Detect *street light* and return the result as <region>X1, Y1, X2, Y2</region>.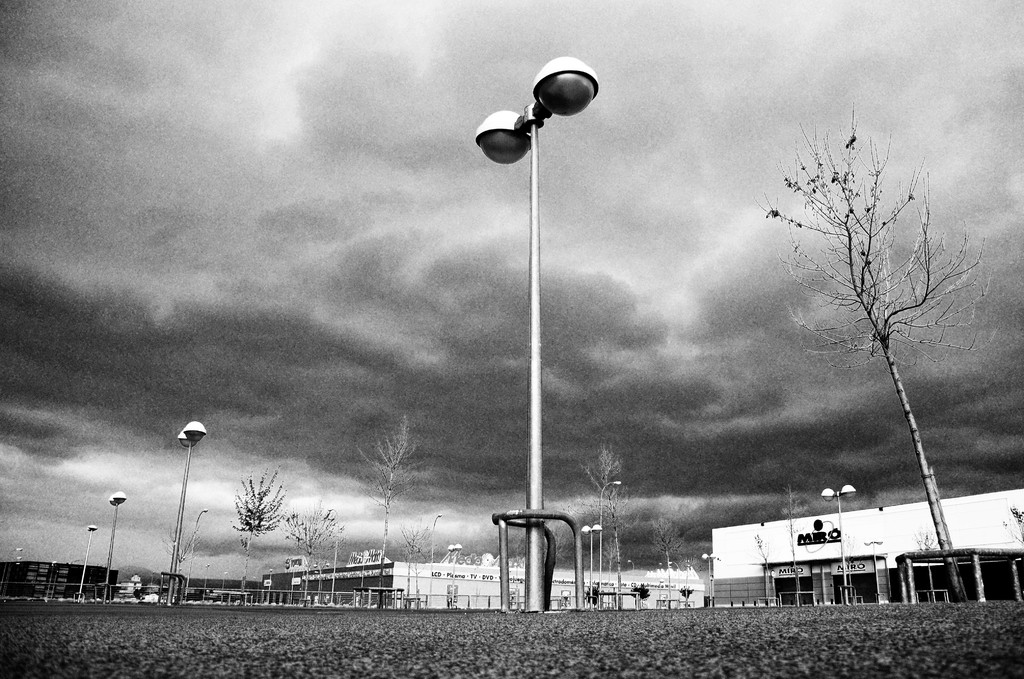
<region>468, 54, 602, 622</region>.
